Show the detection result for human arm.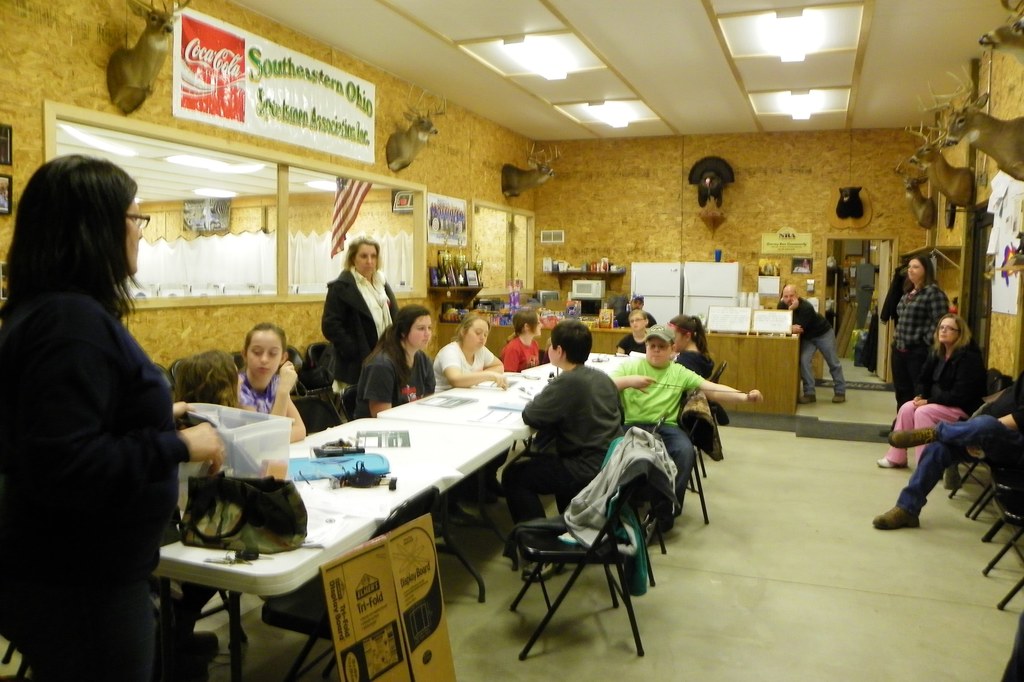
319,270,374,364.
